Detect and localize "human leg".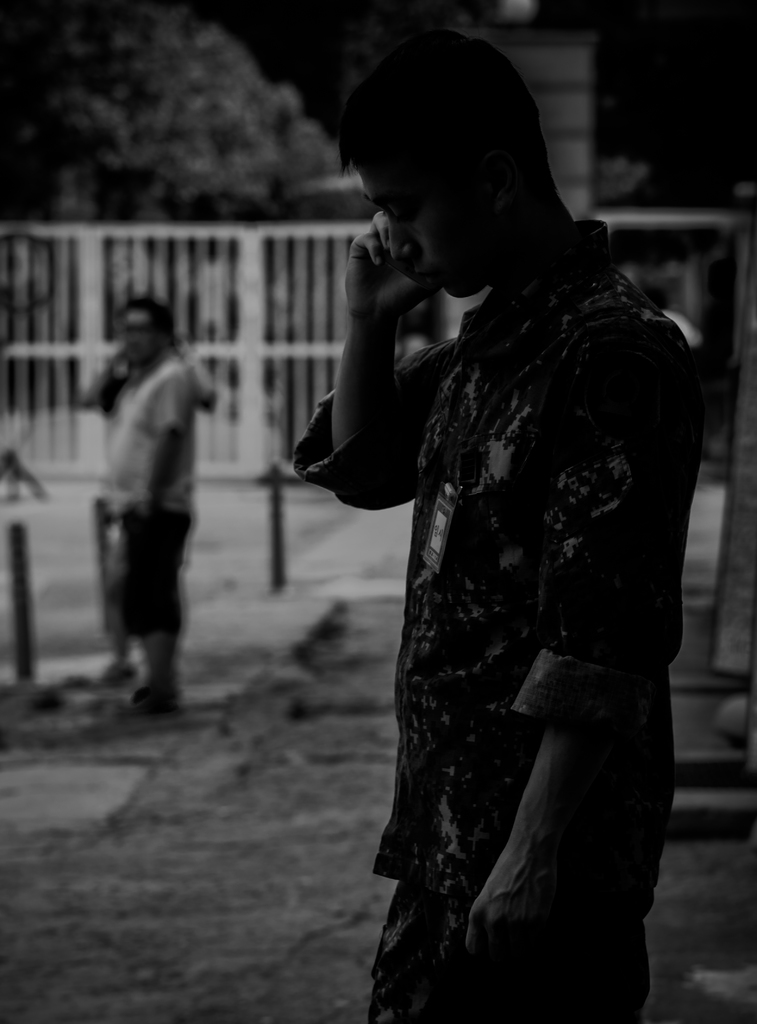
Localized at bbox=(144, 624, 196, 705).
